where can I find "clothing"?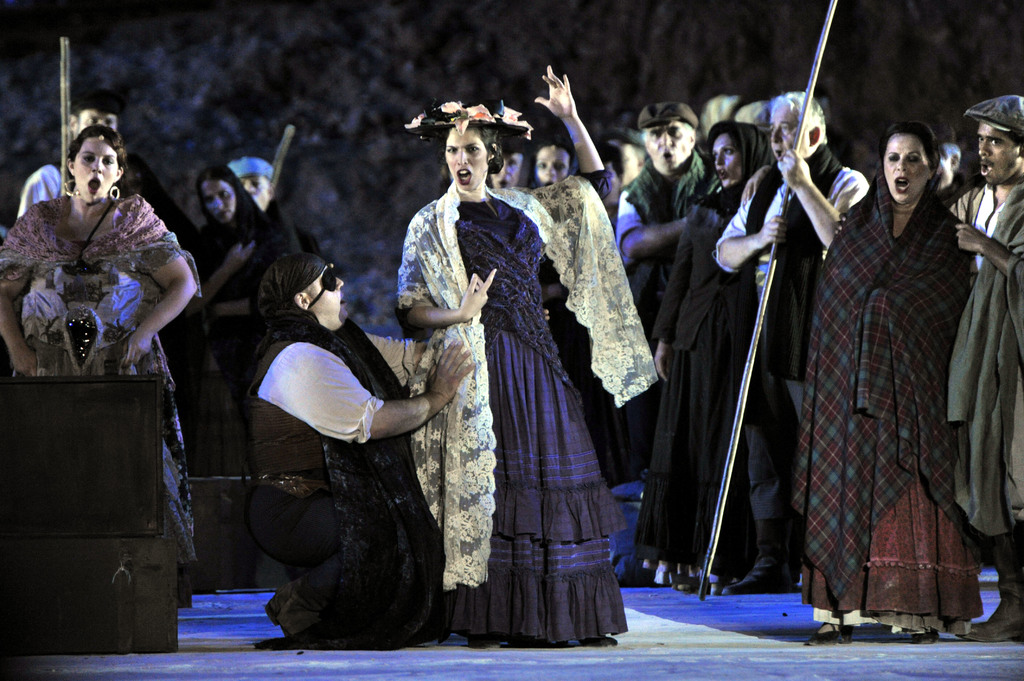
You can find it at 184,193,304,583.
